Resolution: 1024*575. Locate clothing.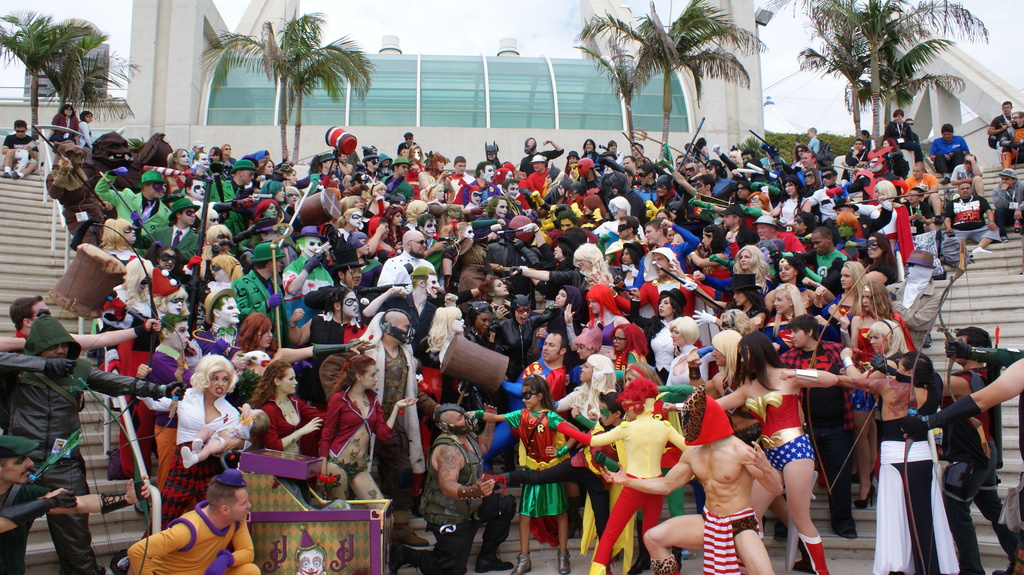
913:127:920:148.
